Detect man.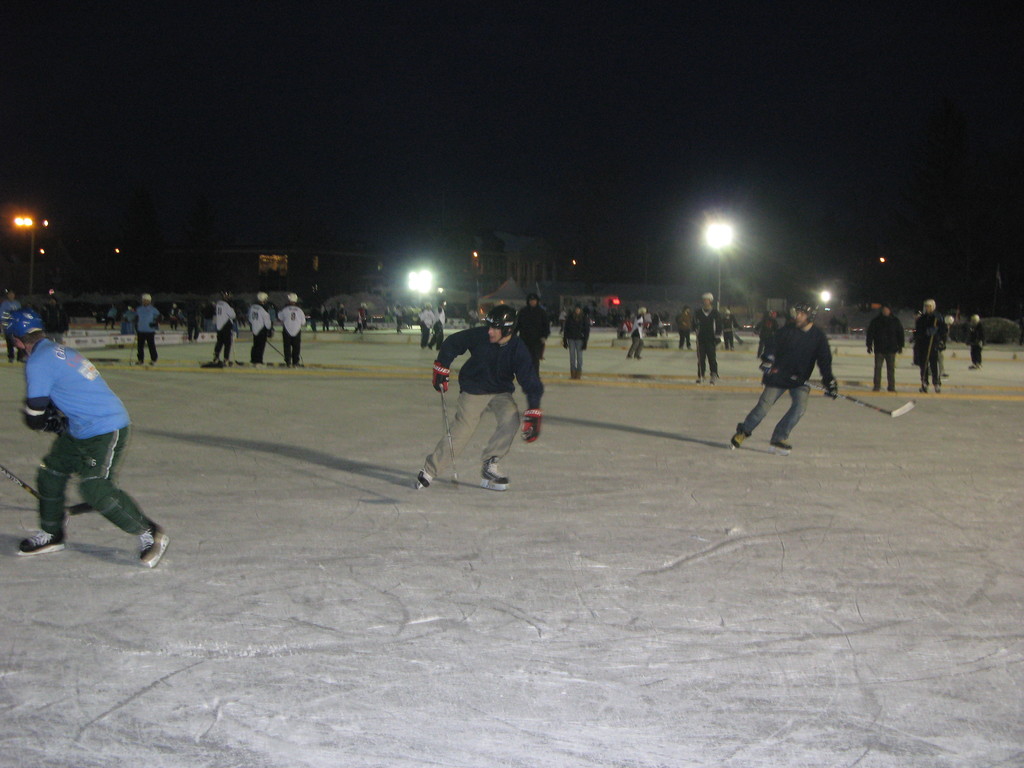
Detected at <box>959,308,991,378</box>.
